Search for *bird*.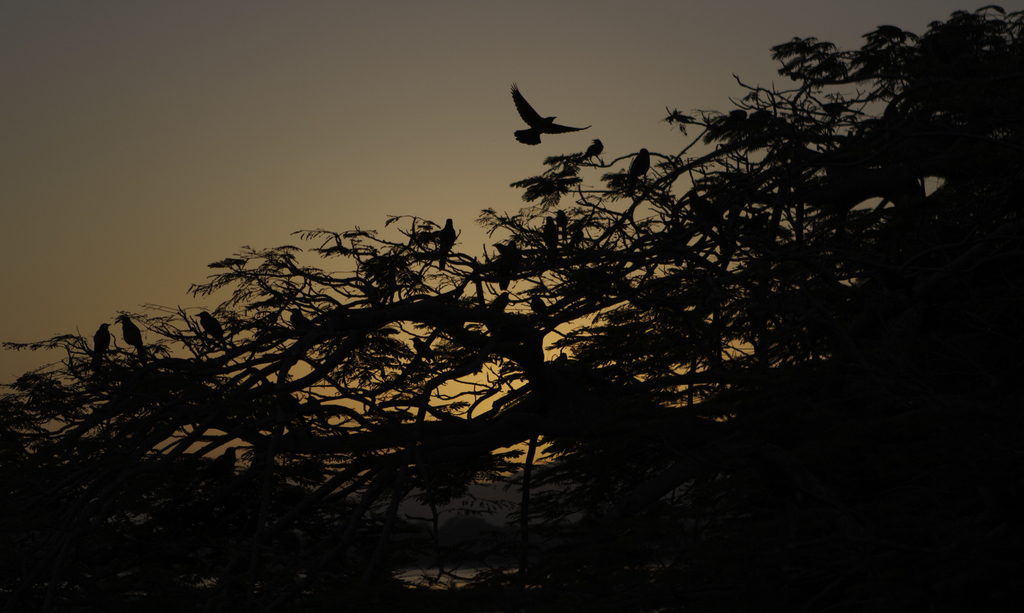
Found at region(581, 132, 609, 158).
